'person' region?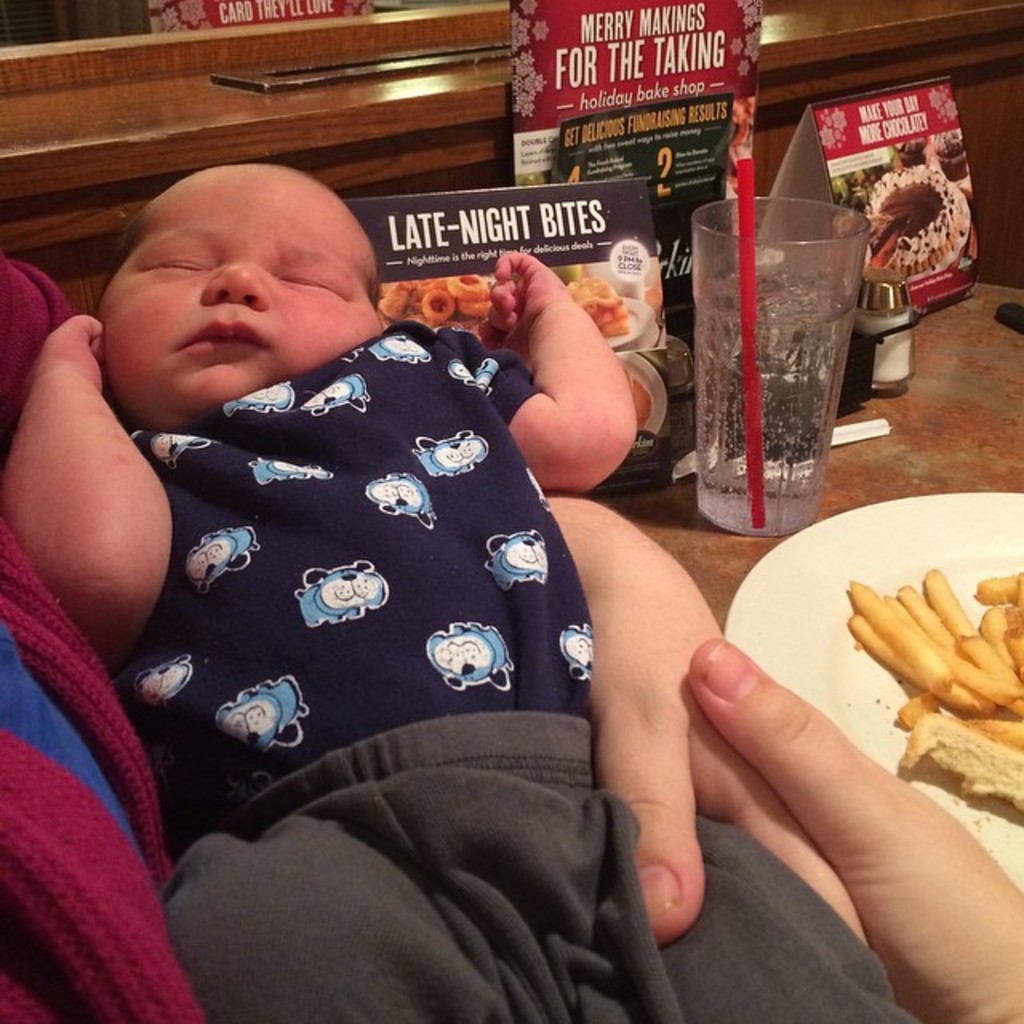
[left=0, top=254, right=1022, bottom=1022]
